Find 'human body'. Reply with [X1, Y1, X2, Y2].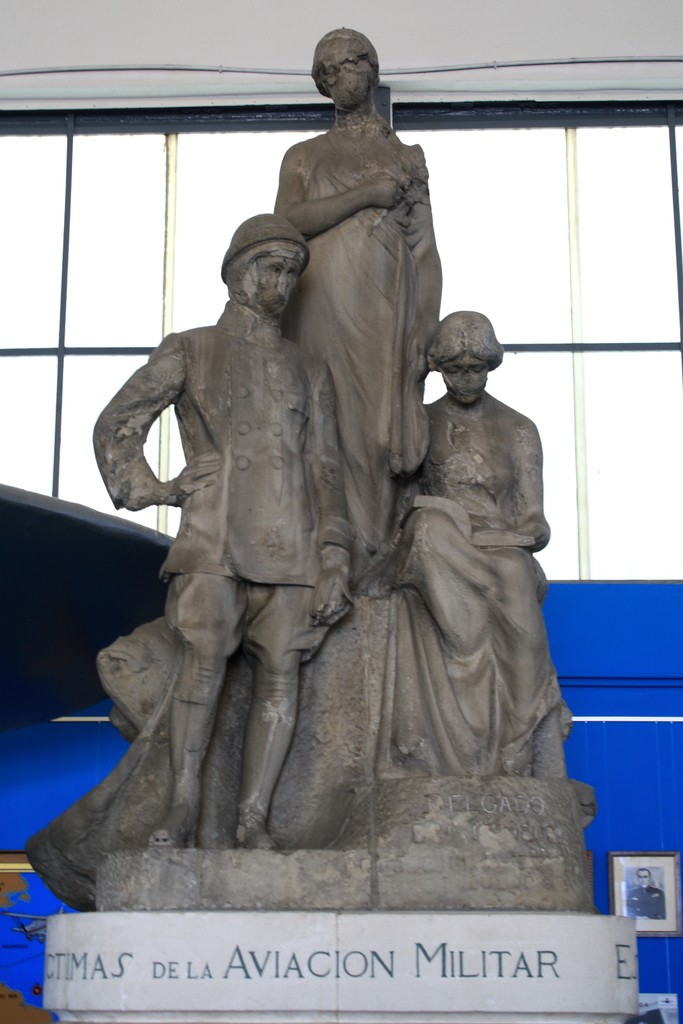
[92, 216, 351, 856].
